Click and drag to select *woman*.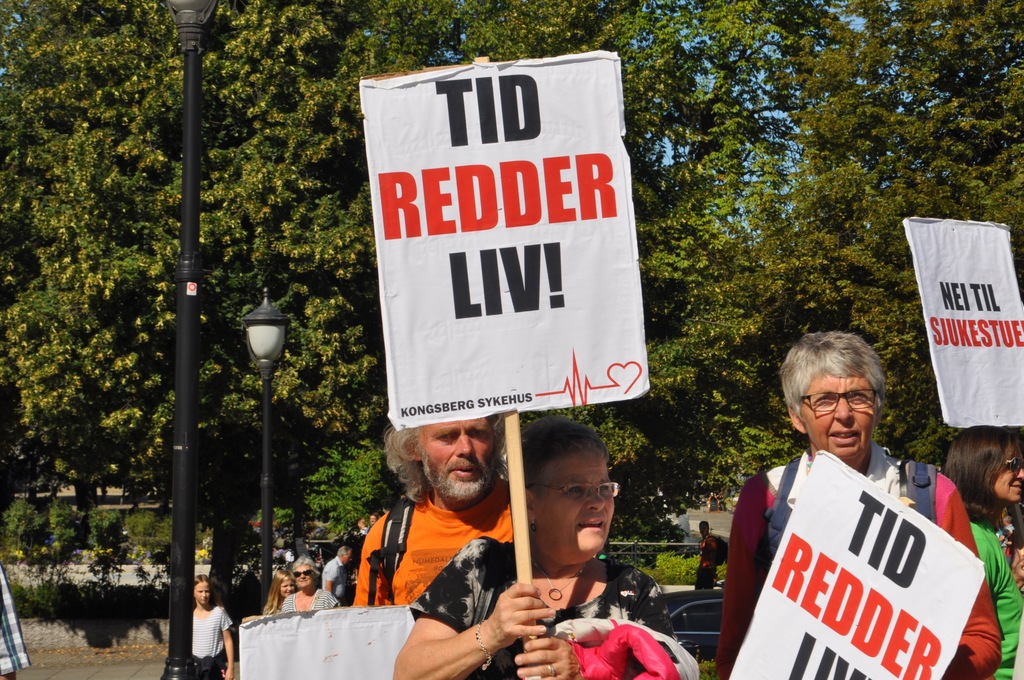
Selection: <bbox>279, 555, 342, 614</bbox>.
